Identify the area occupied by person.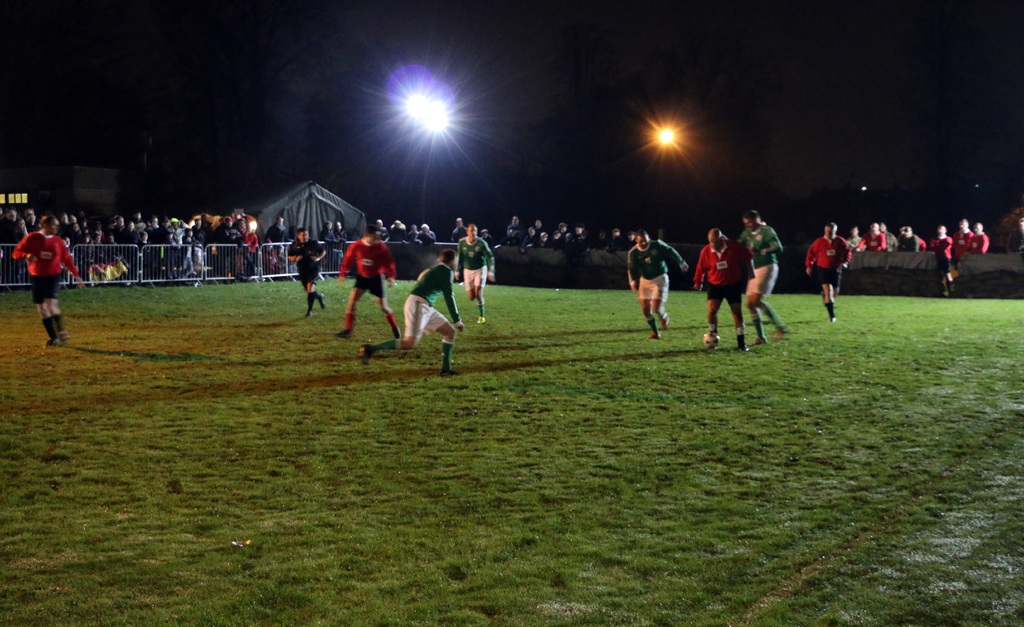
Area: 683:225:754:345.
